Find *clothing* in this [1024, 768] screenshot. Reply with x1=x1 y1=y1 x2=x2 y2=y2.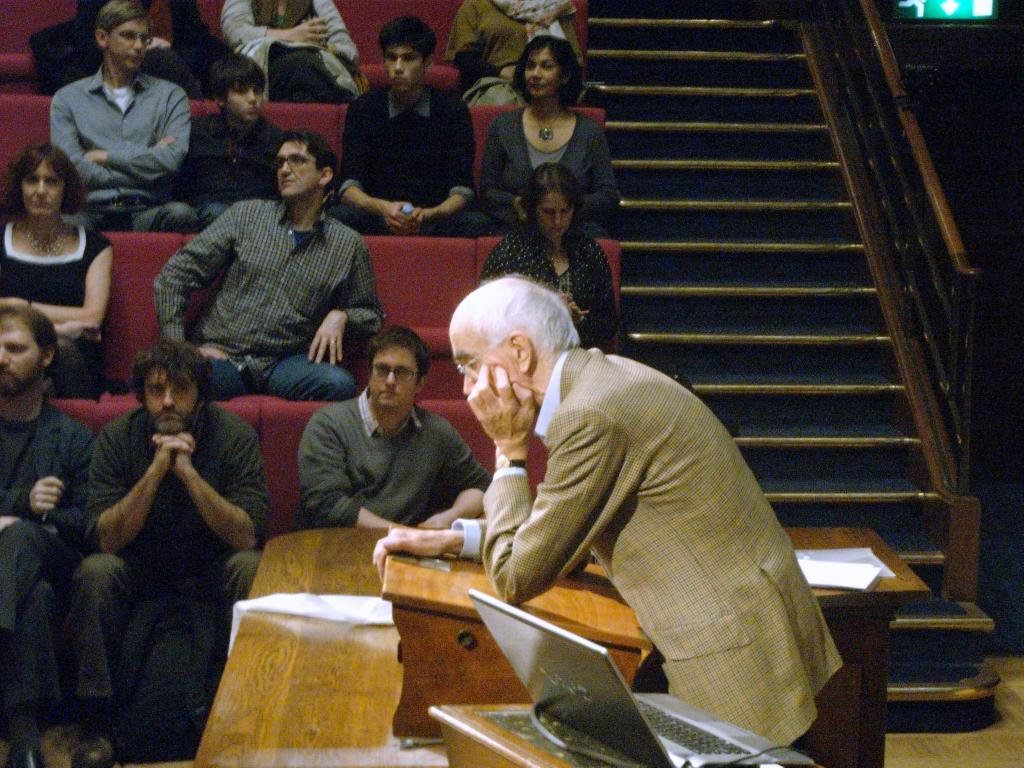
x1=218 y1=0 x2=364 y2=103.
